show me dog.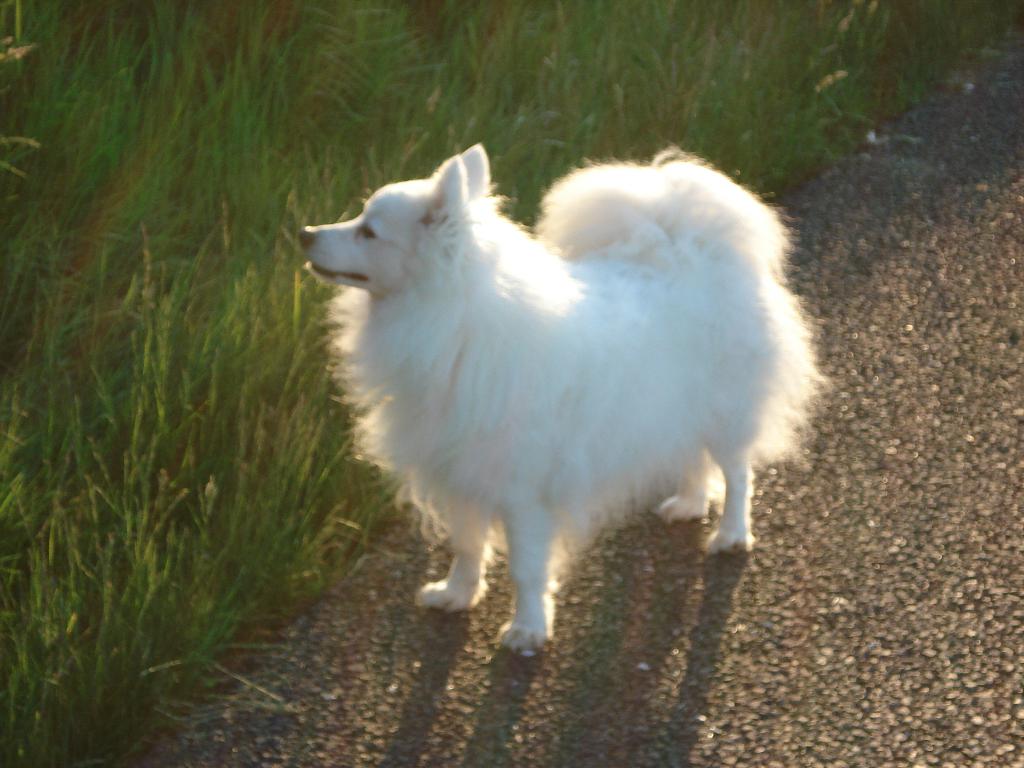
dog is here: rect(296, 140, 833, 659).
